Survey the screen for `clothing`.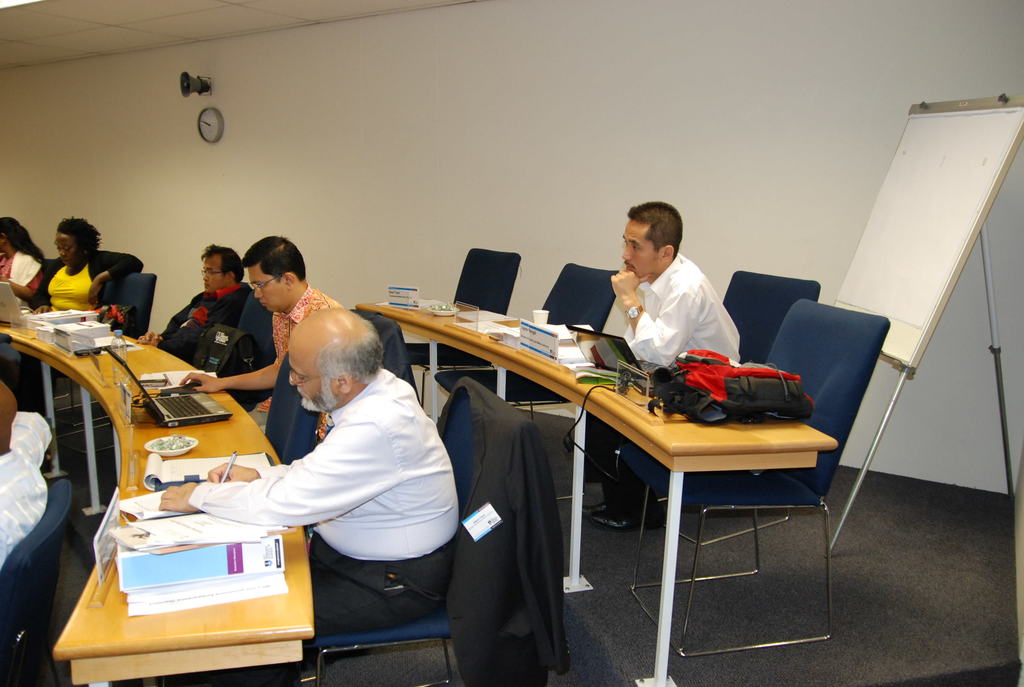
Survey found: detection(155, 283, 253, 365).
